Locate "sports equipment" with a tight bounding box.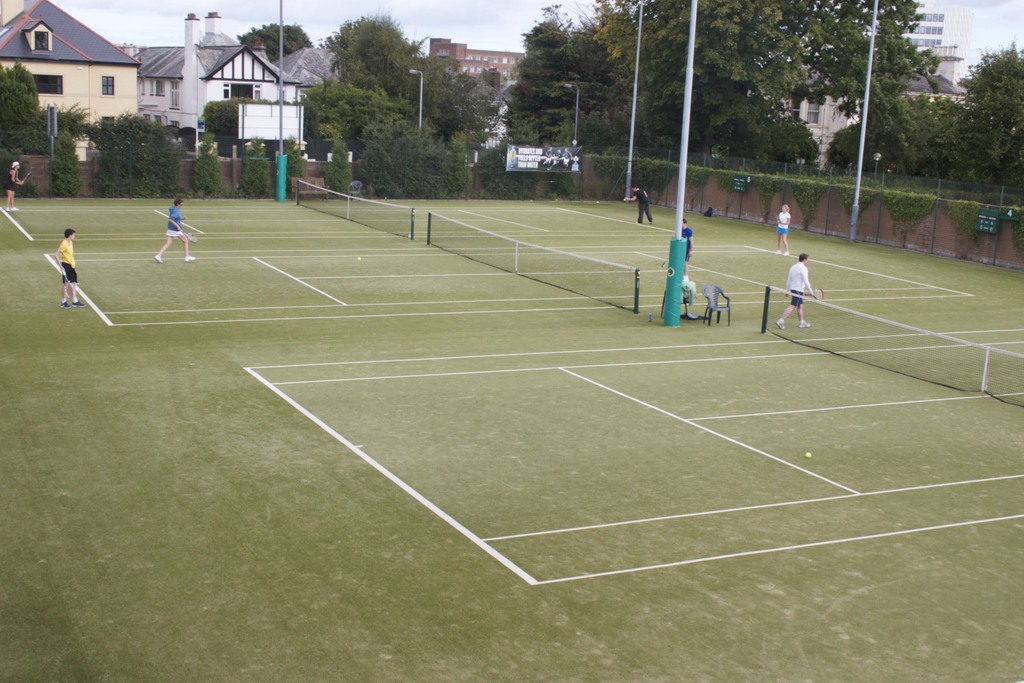
<region>804, 286, 826, 302</region>.
